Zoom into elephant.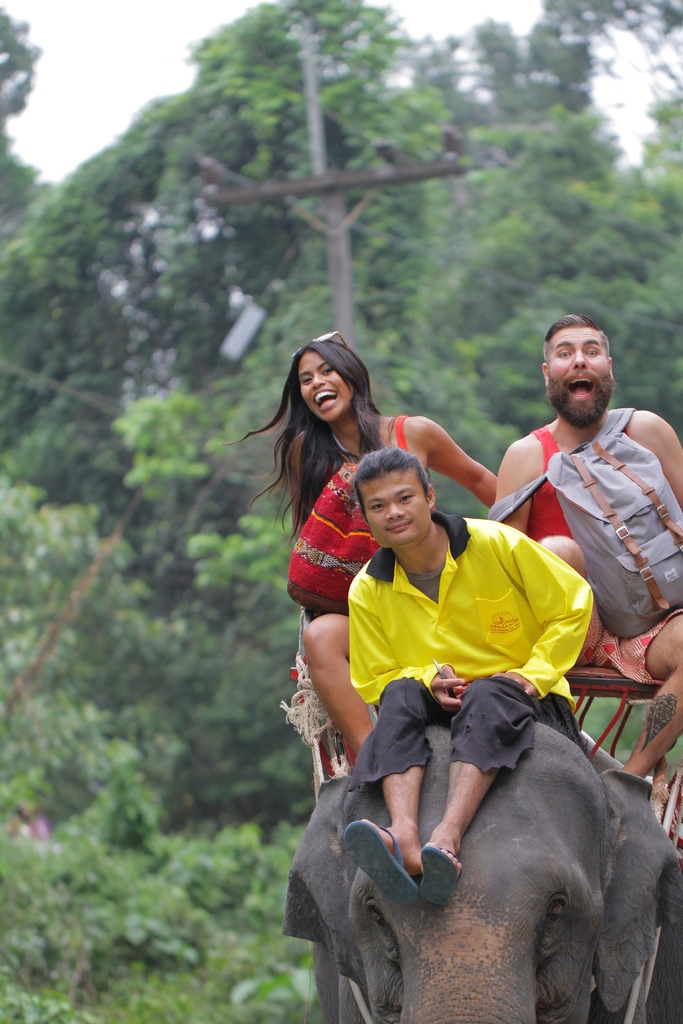
Zoom target: rect(298, 682, 664, 1023).
